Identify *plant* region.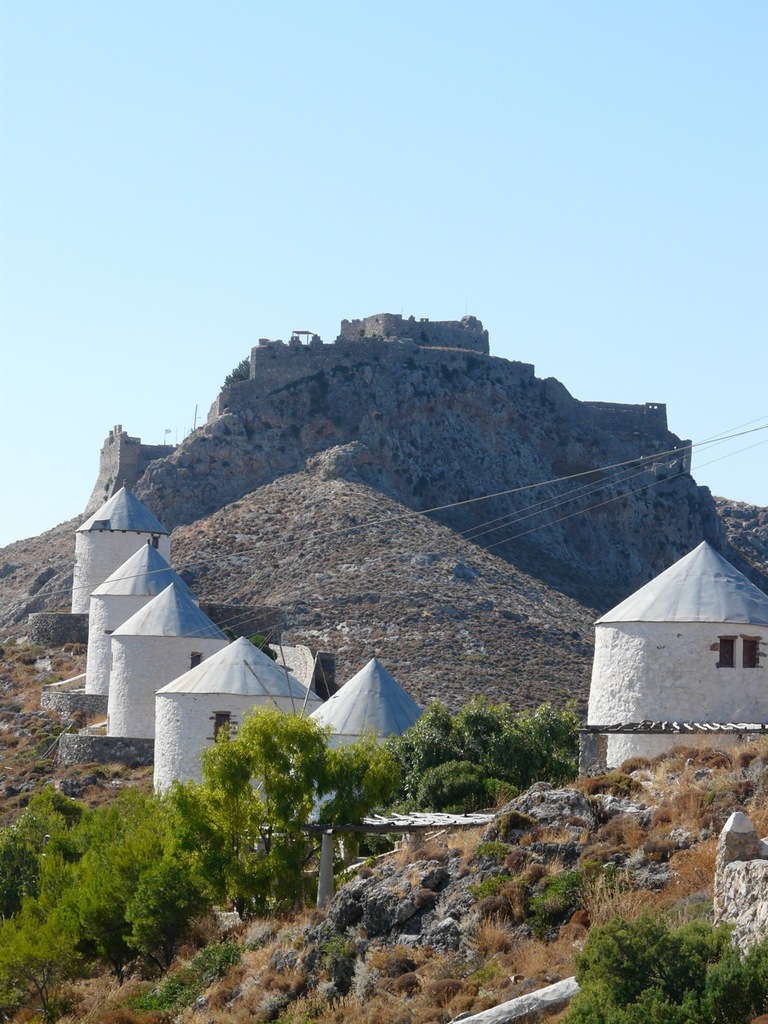
Region: BBox(530, 863, 584, 926).
